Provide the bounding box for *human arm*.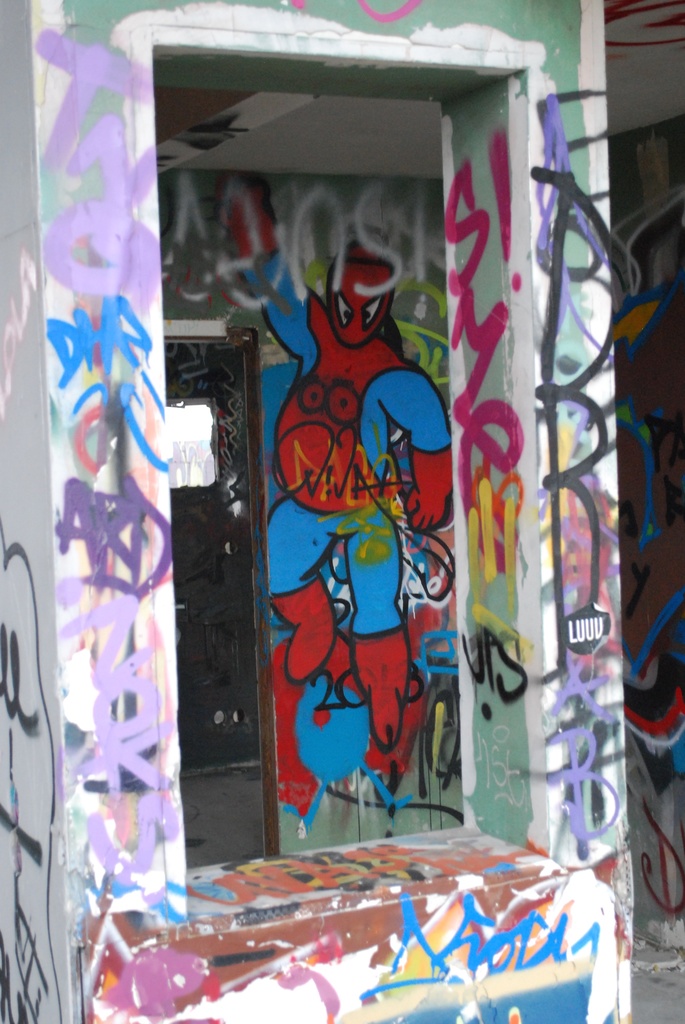
381:369:454:529.
